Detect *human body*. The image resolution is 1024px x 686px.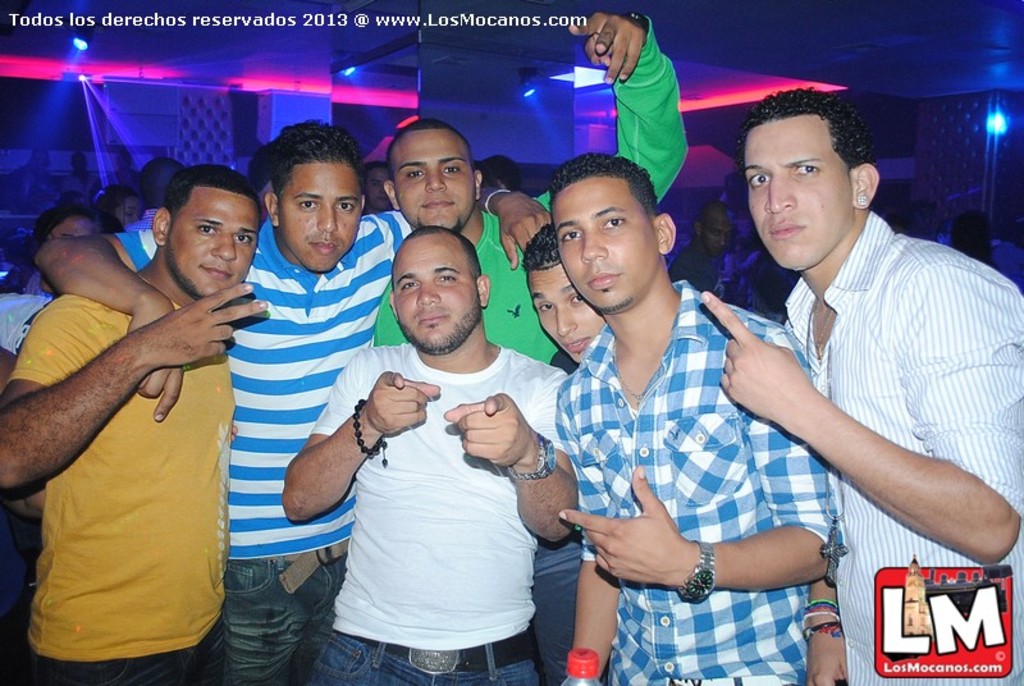
366,9,687,685.
